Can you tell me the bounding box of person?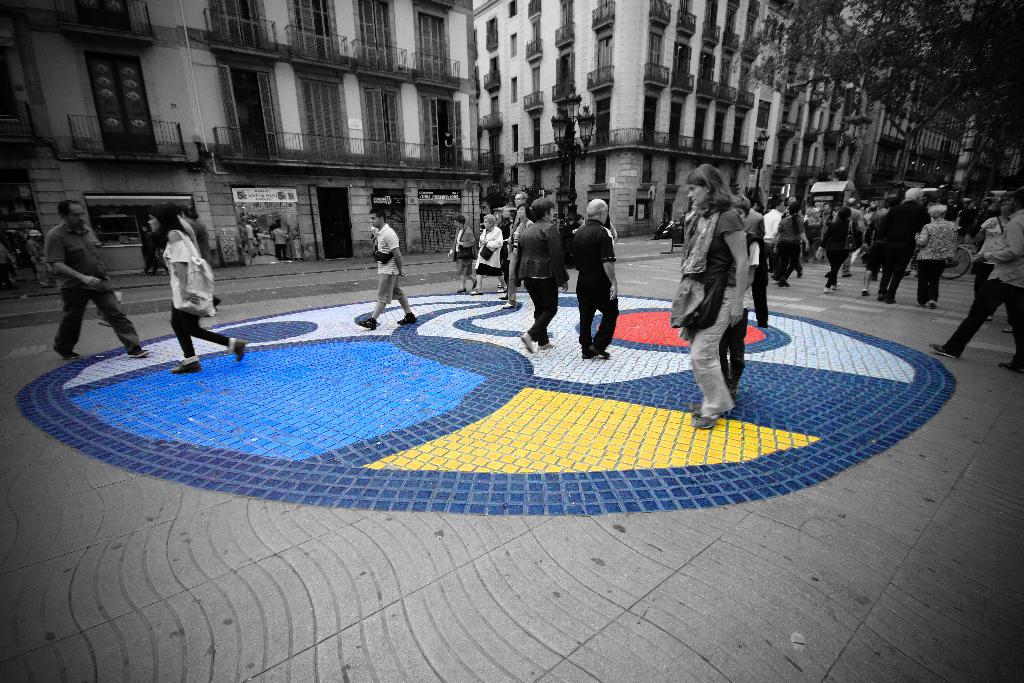
[756, 183, 959, 295].
